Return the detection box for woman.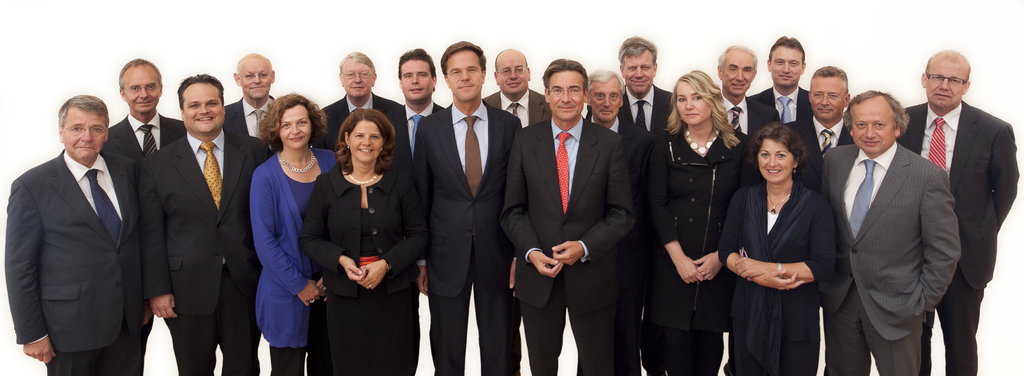
left=298, top=107, right=426, bottom=375.
